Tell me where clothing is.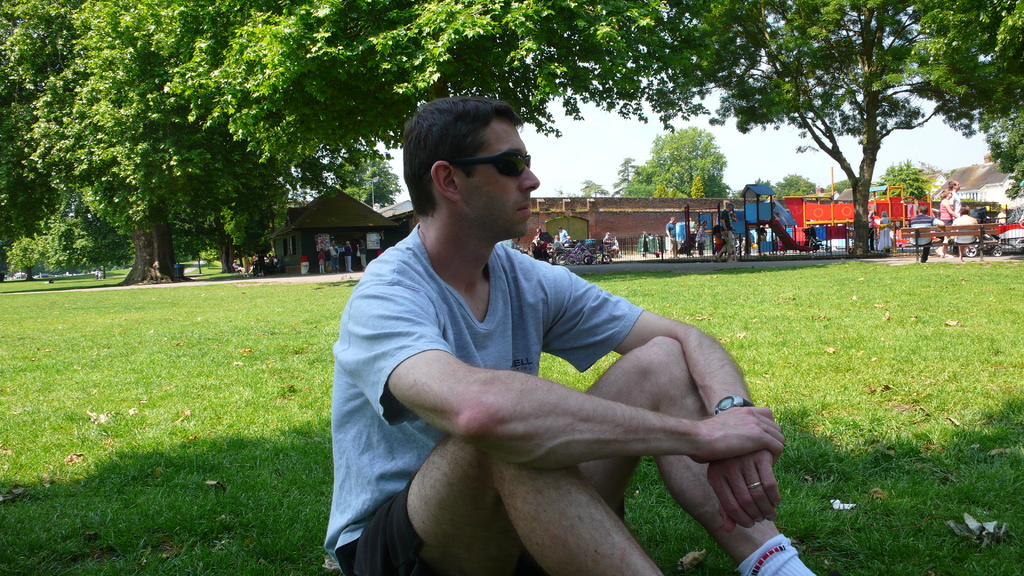
clothing is at (328, 179, 674, 531).
